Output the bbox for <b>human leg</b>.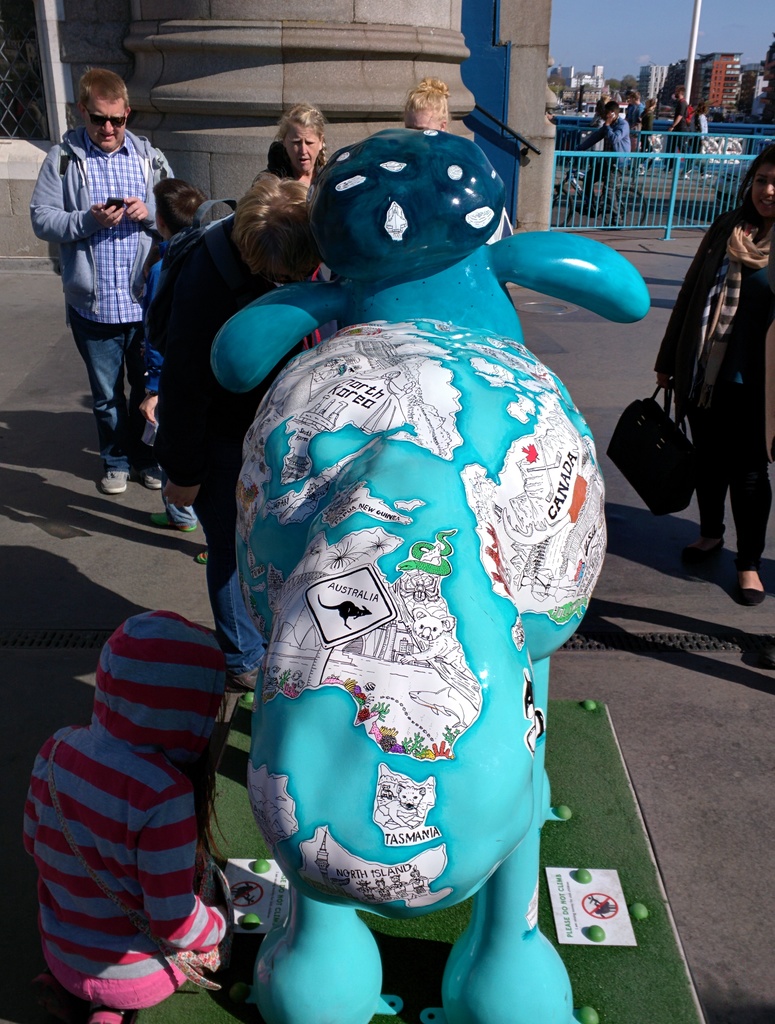
bbox=[128, 291, 164, 495].
